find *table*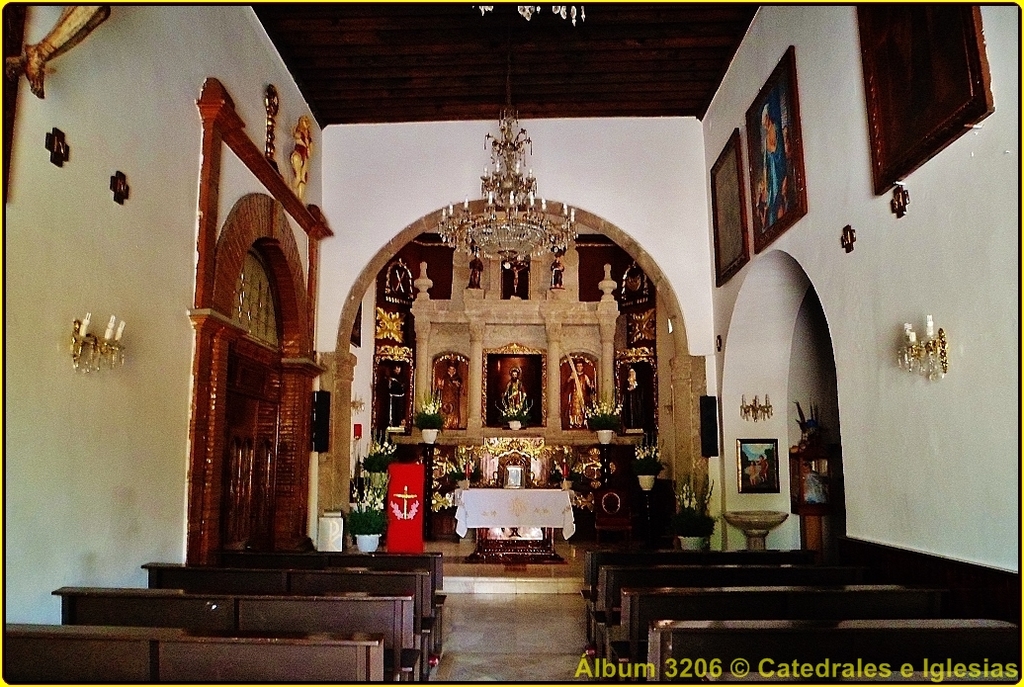
[left=456, top=481, right=569, bottom=554]
